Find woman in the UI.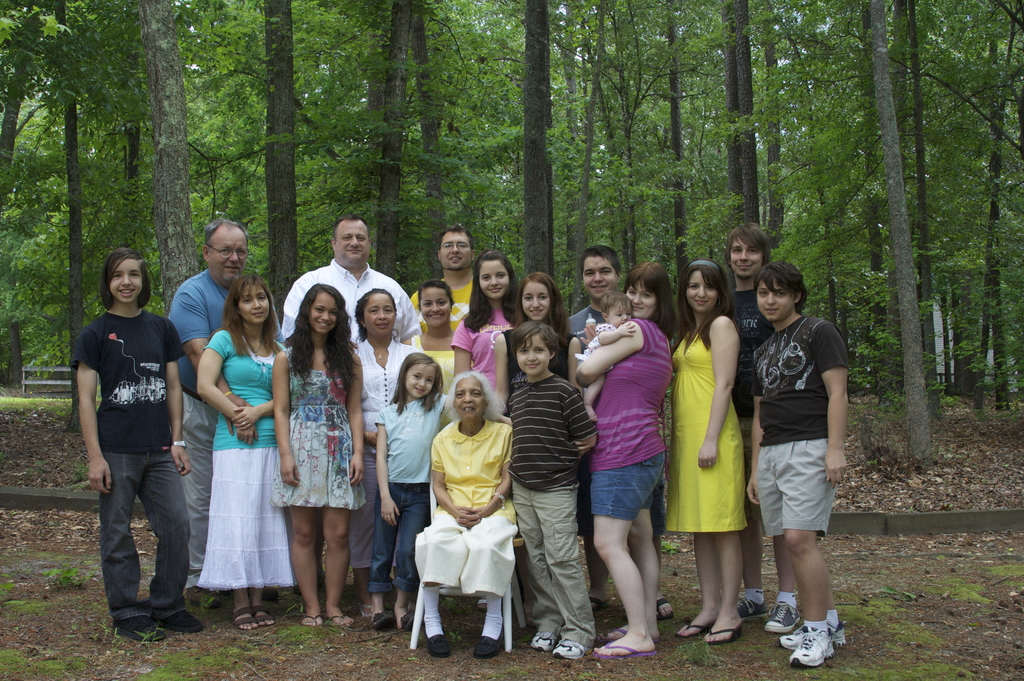
UI element at 661/260/746/648.
